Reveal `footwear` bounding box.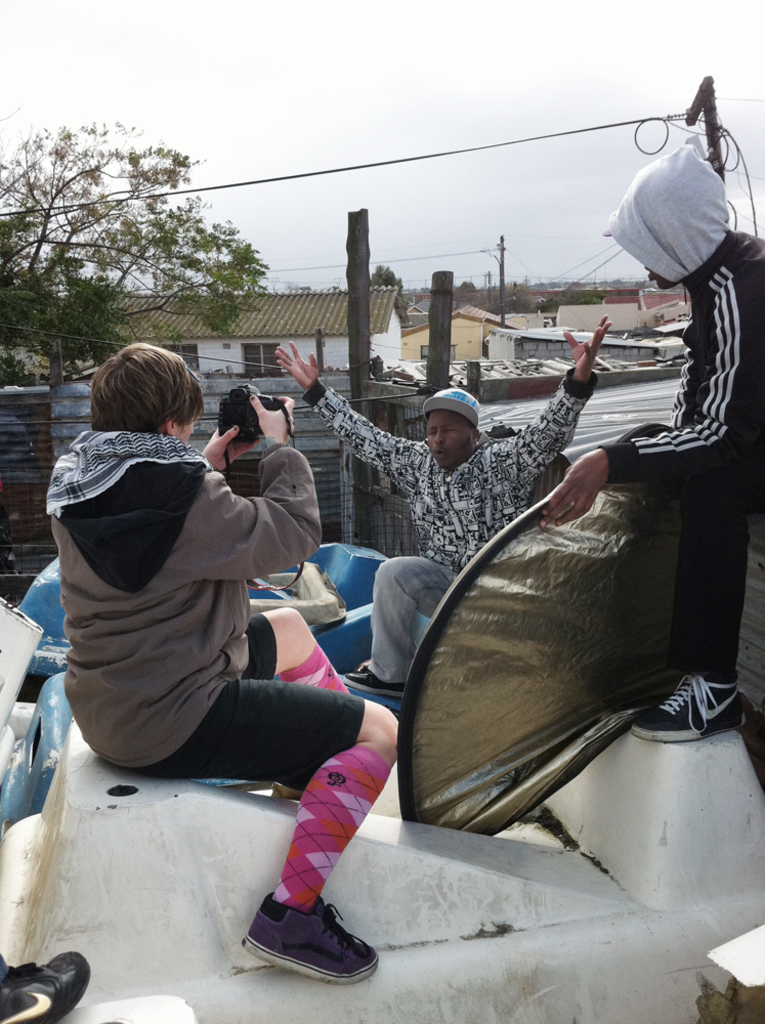
Revealed: box(0, 952, 90, 1023).
